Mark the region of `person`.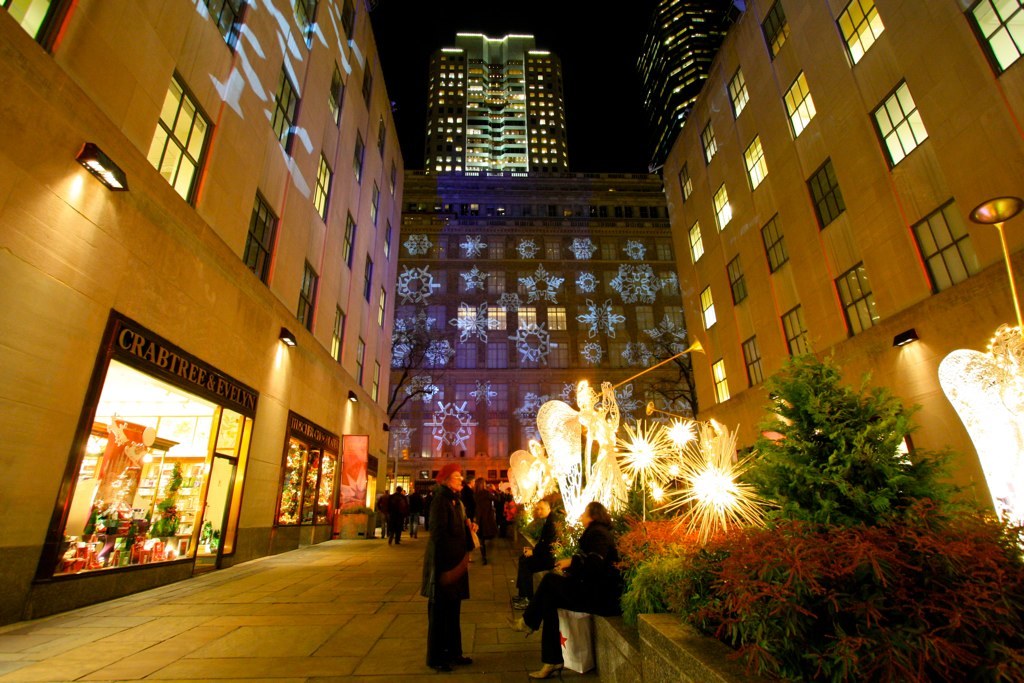
Region: Rect(477, 480, 504, 544).
